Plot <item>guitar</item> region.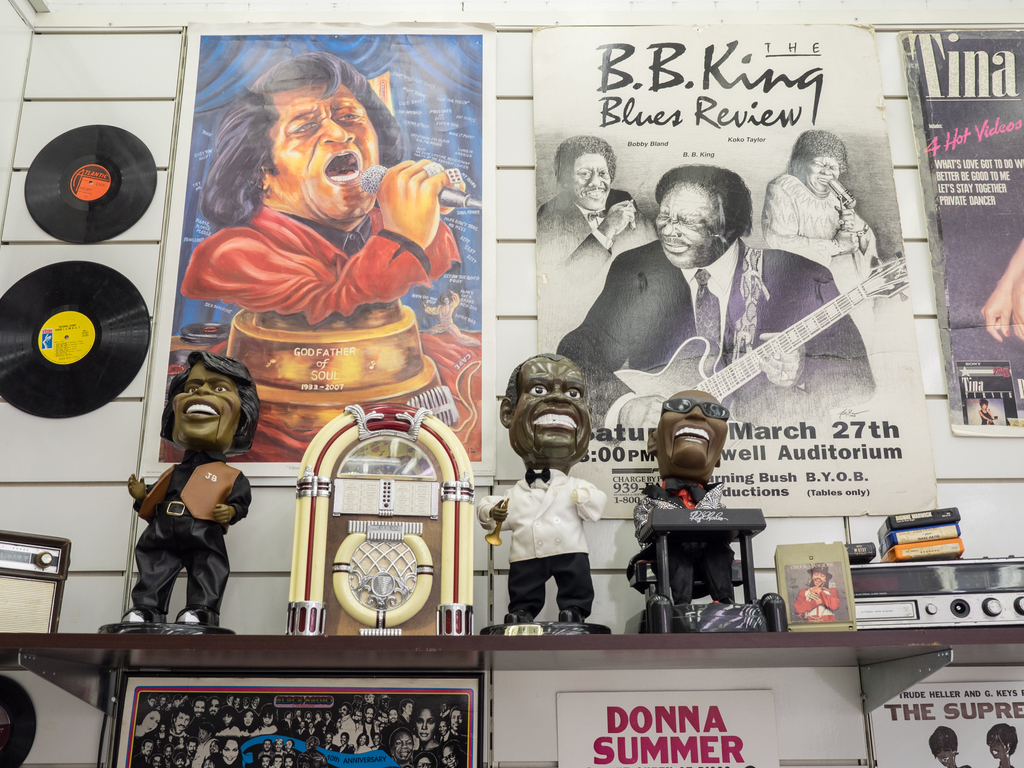
Plotted at [left=566, top=264, right=888, bottom=443].
